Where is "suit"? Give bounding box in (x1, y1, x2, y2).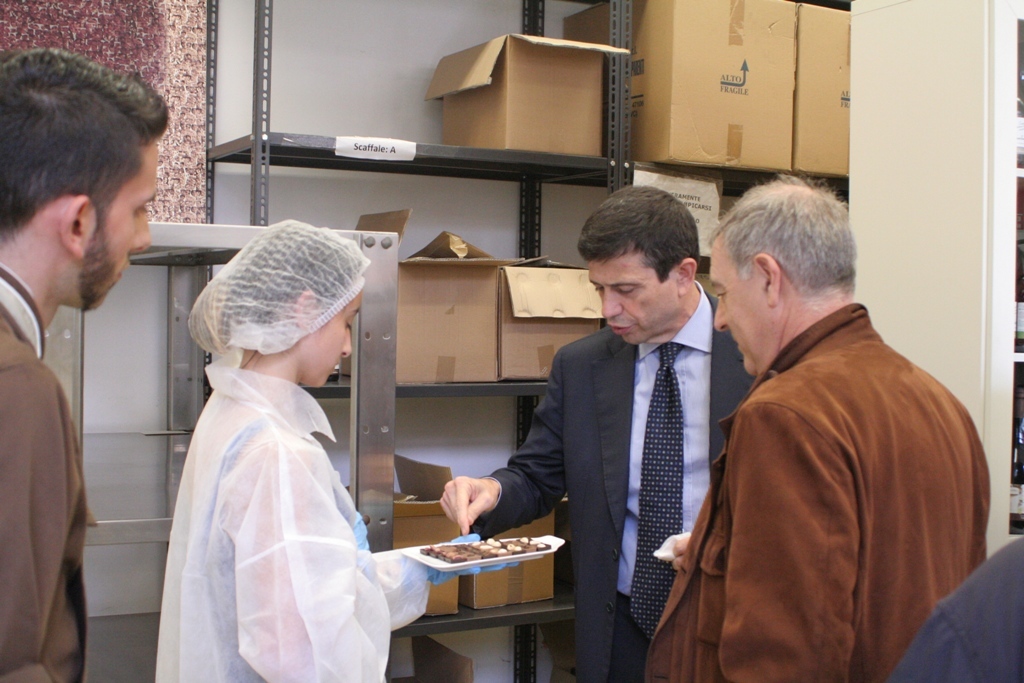
(511, 224, 741, 667).
